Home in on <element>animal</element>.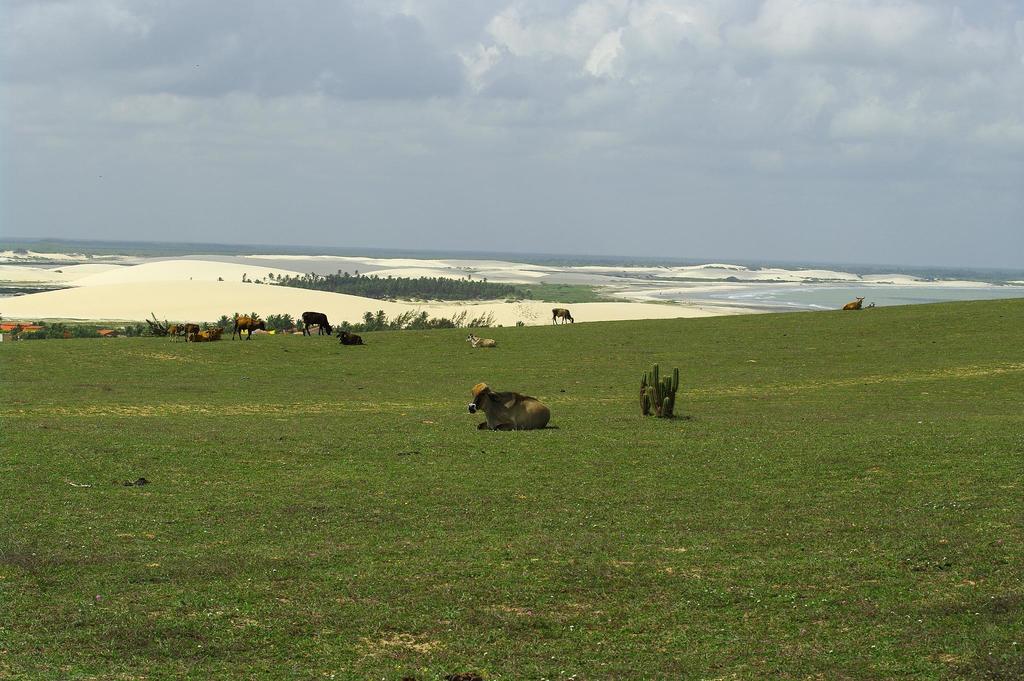
Homed in at Rect(228, 320, 266, 340).
